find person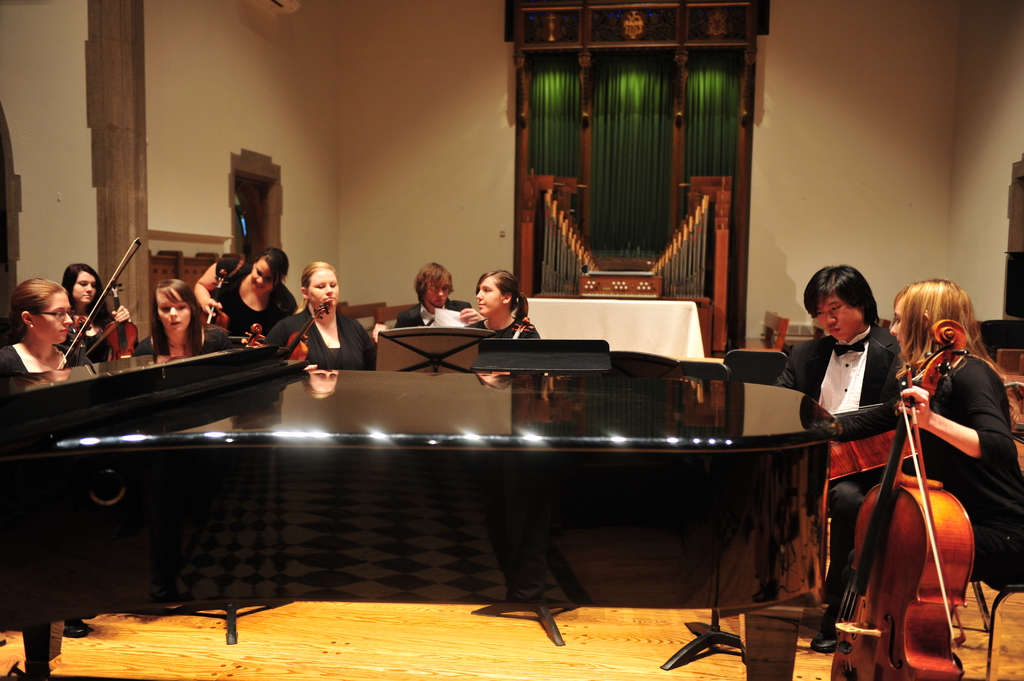
(x1=0, y1=279, x2=94, y2=645)
